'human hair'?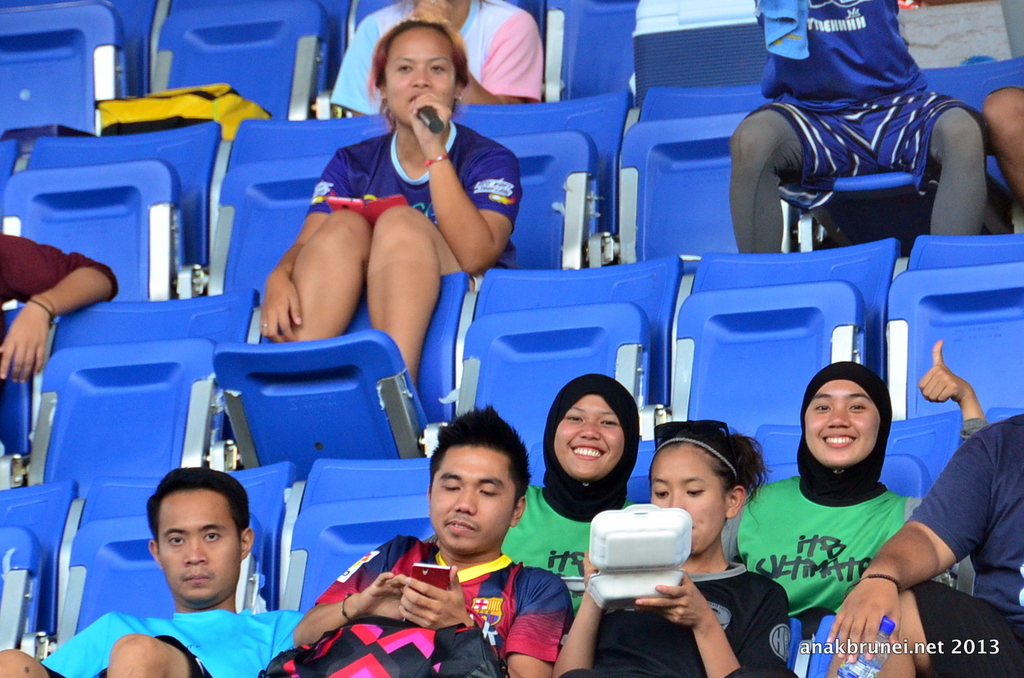
box(651, 428, 771, 527)
